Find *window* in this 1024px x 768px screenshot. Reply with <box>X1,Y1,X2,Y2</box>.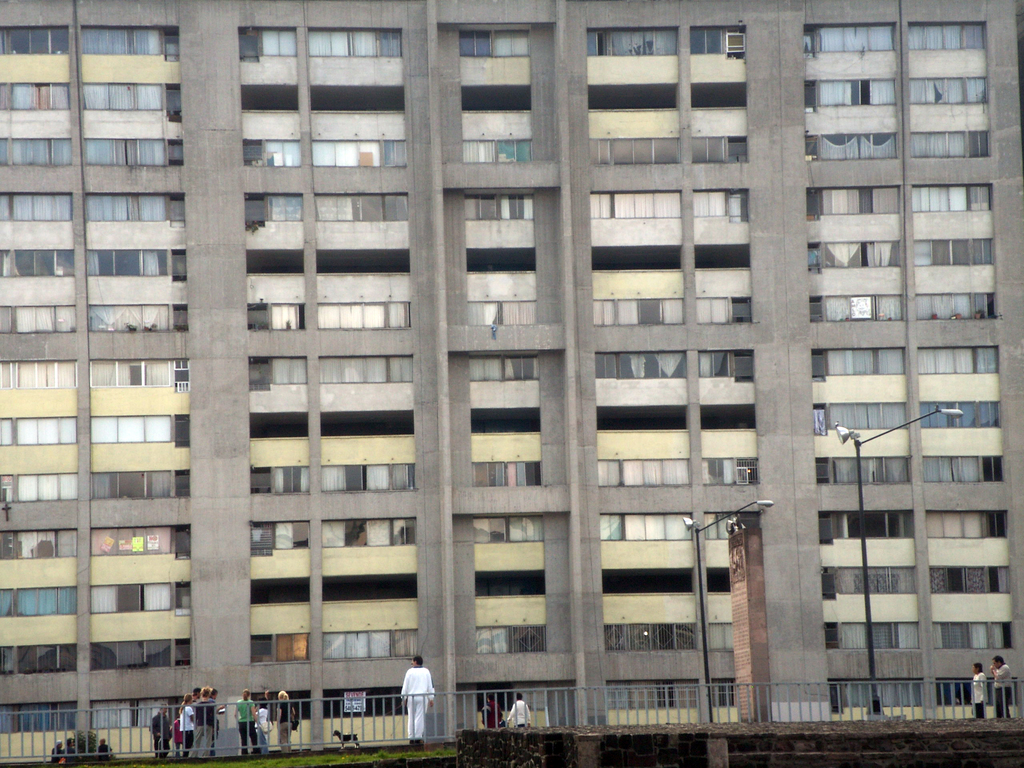
<box>4,585,75,617</box>.
